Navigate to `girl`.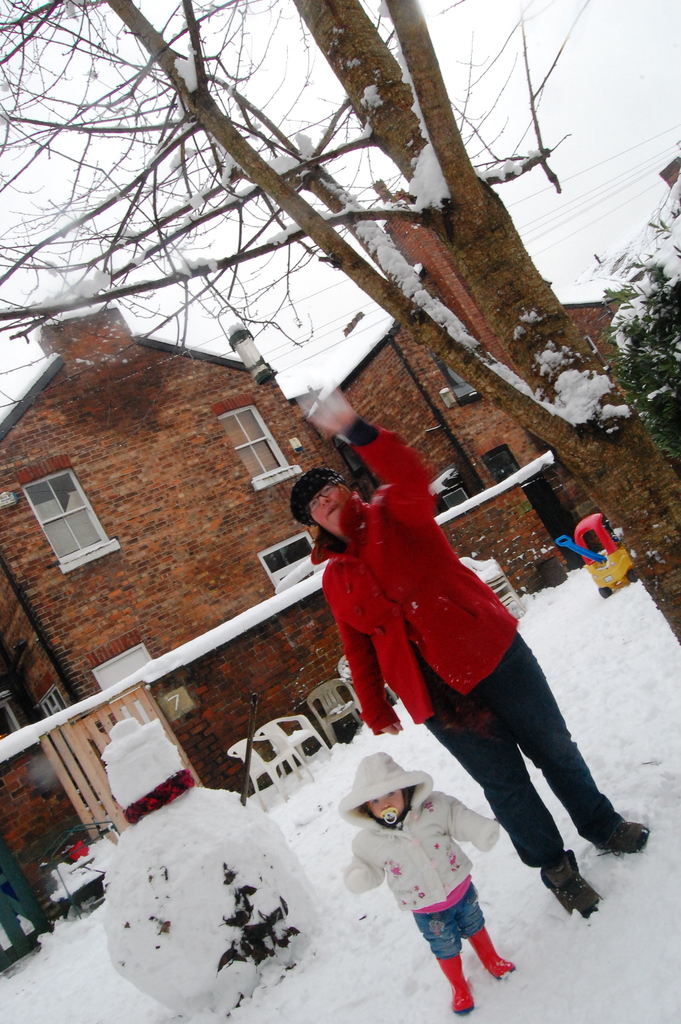
Navigation target: bbox=[334, 749, 515, 1013].
